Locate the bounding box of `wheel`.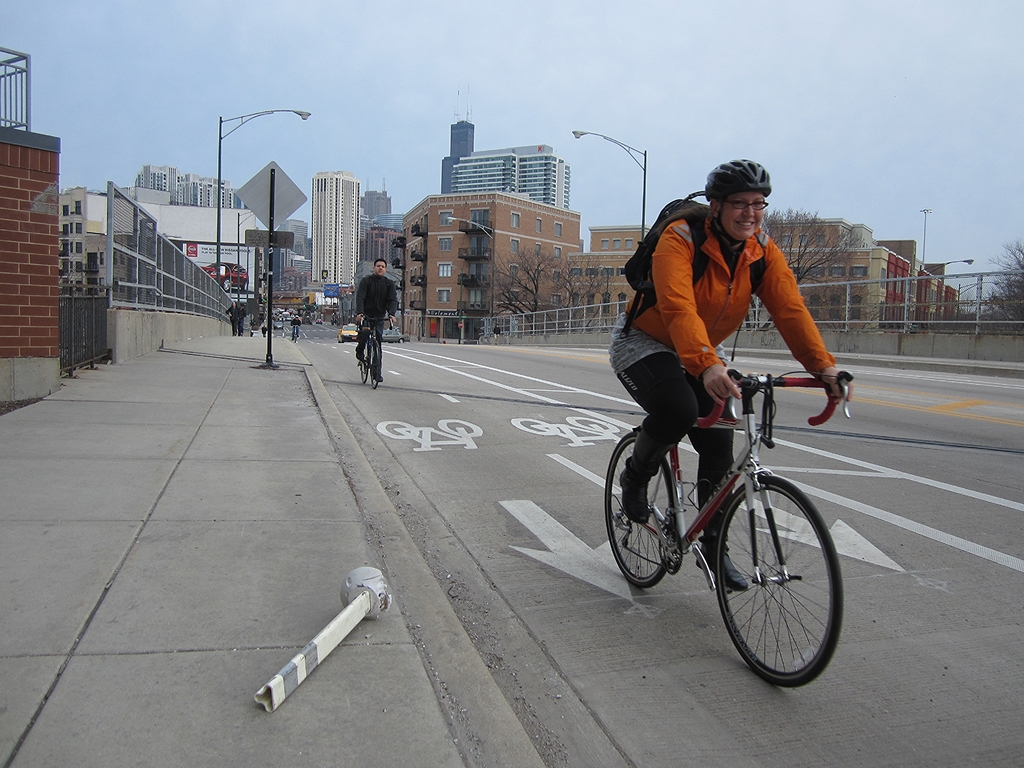
Bounding box: [left=603, top=428, right=673, bottom=581].
